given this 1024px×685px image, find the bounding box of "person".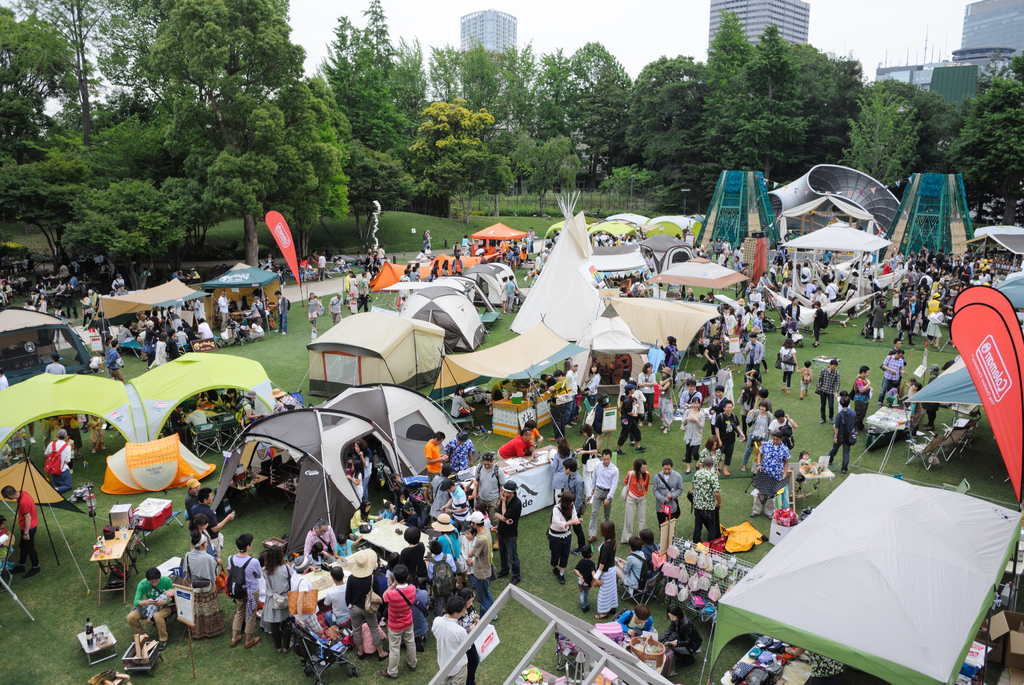
[658,599,696,659].
